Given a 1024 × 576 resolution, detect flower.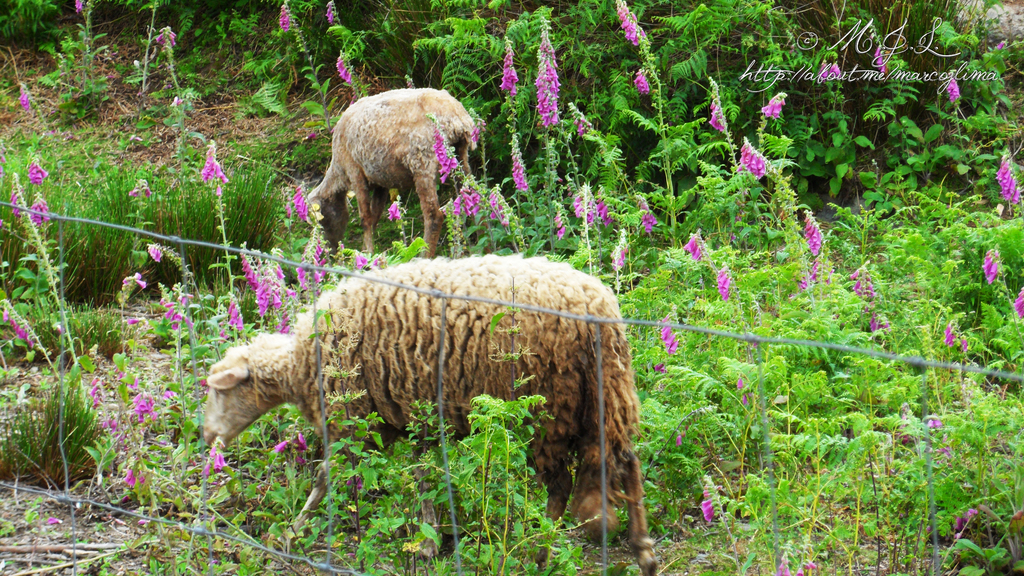
[left=945, top=314, right=971, bottom=362].
